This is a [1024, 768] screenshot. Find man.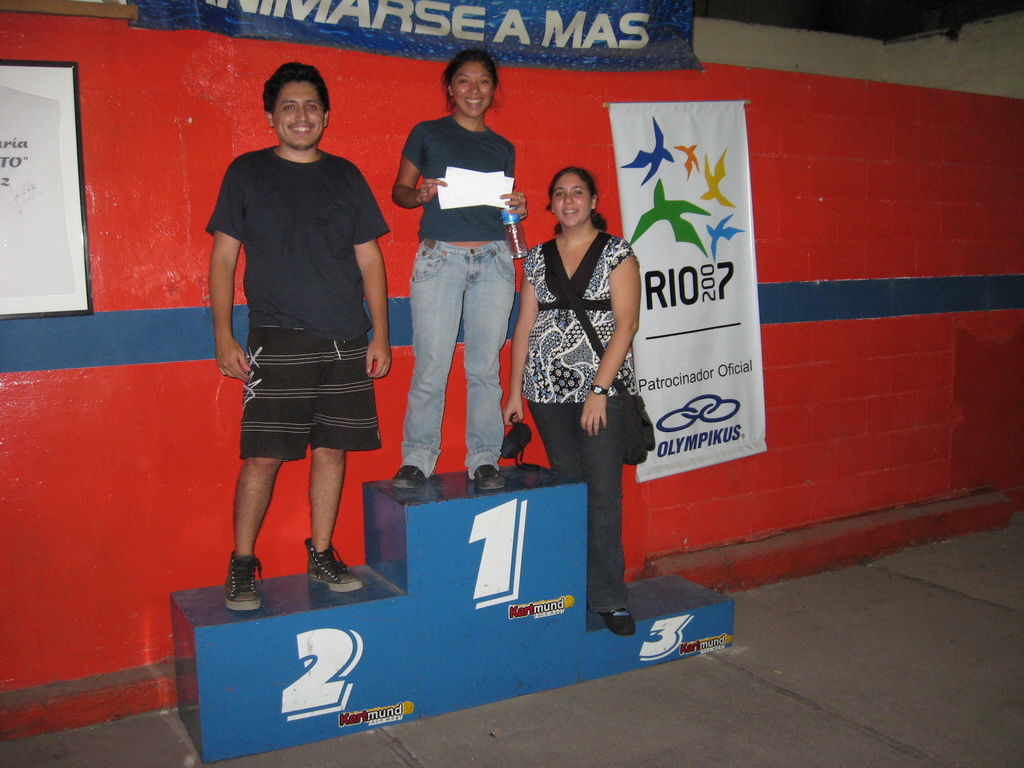
Bounding box: 194 64 400 607.
